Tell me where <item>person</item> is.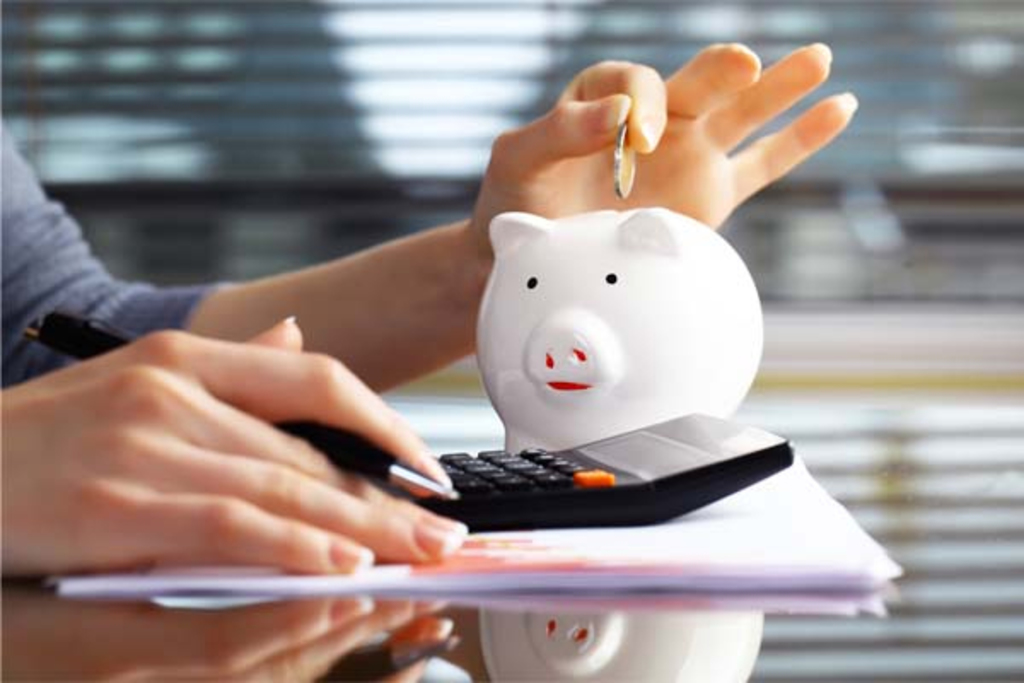
<item>person</item> is at [58, 130, 841, 615].
